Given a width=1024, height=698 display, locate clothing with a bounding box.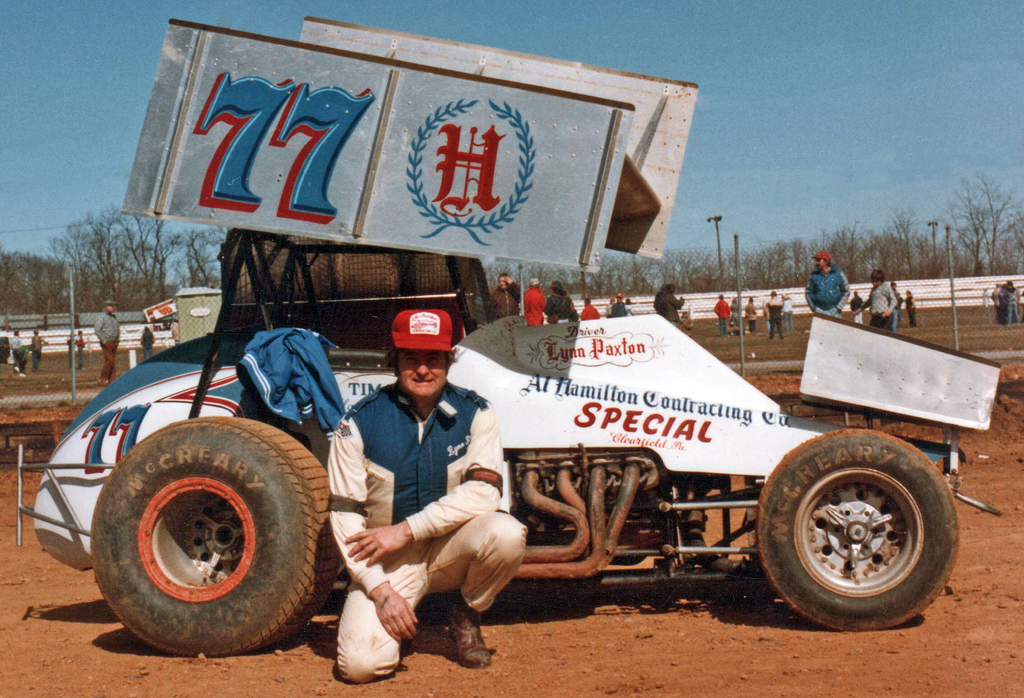
Located: [left=239, top=332, right=346, bottom=439].
